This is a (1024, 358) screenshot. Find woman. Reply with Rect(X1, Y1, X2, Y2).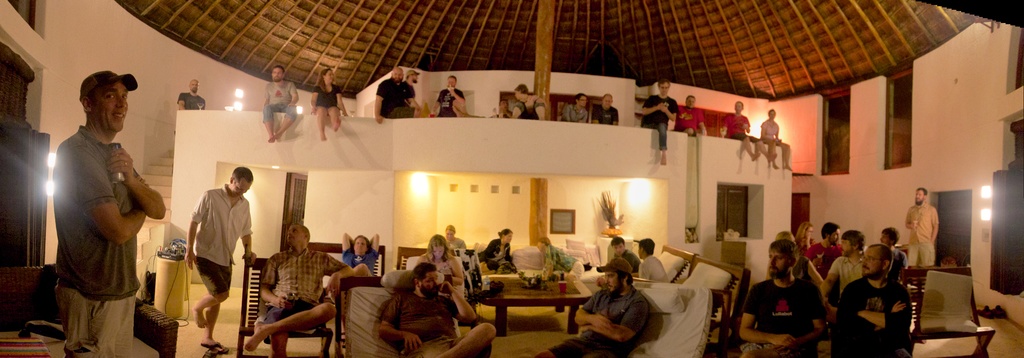
Rect(308, 68, 350, 143).
